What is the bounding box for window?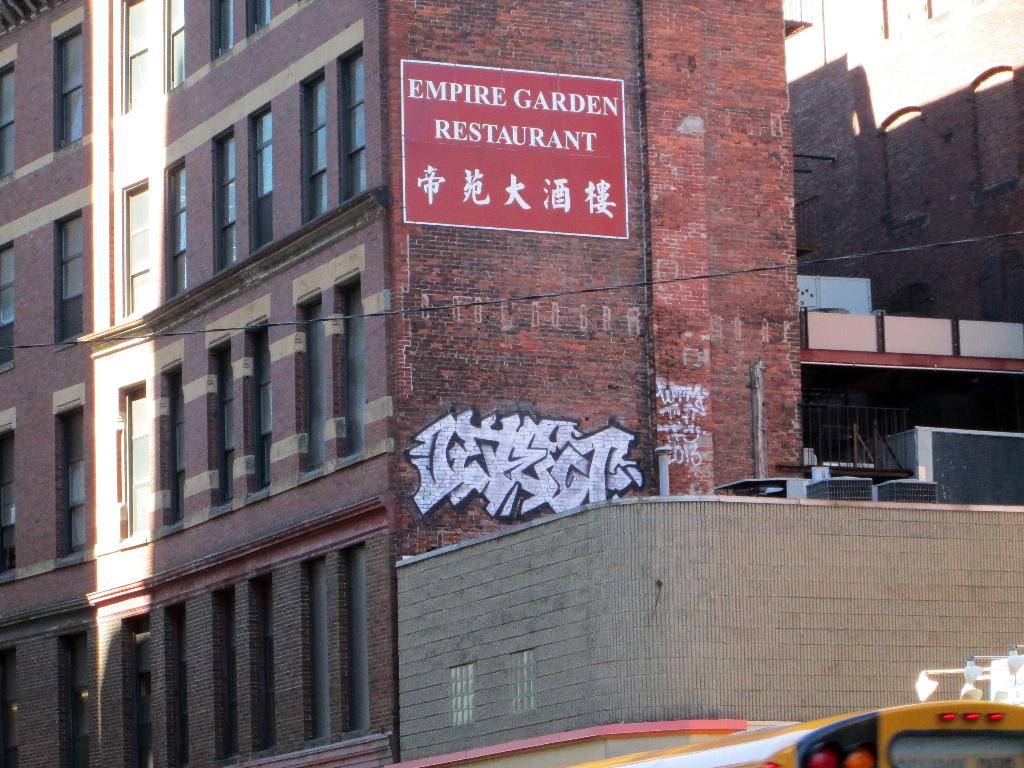
62, 31, 81, 146.
